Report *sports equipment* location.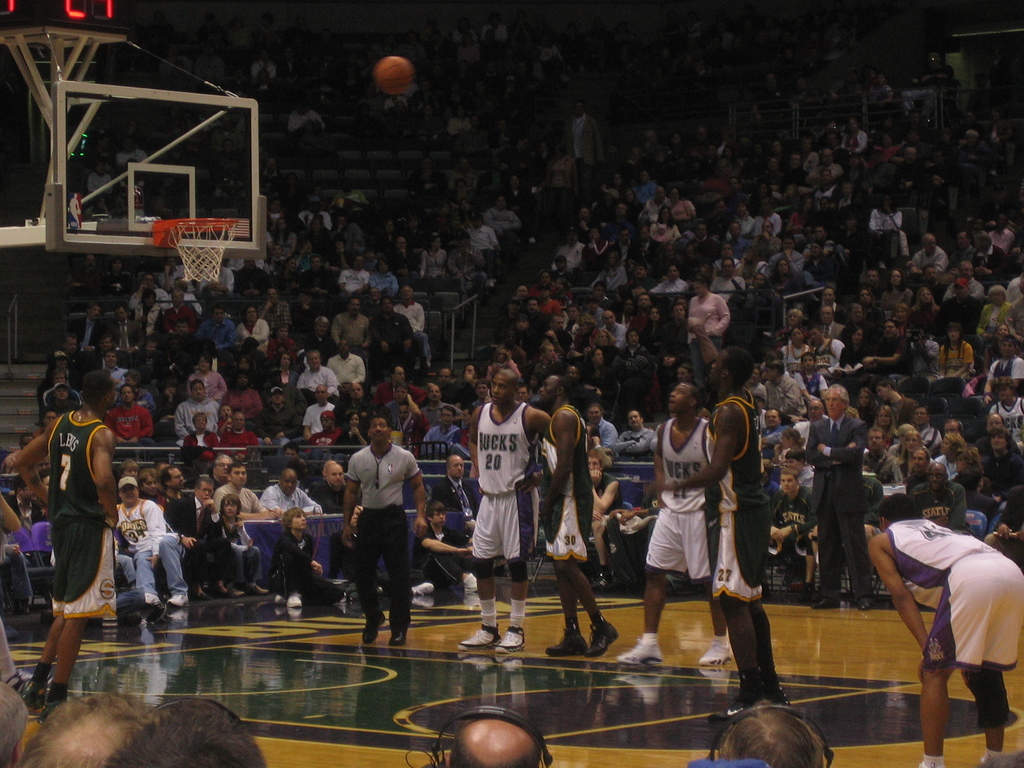
Report: 497, 623, 529, 652.
